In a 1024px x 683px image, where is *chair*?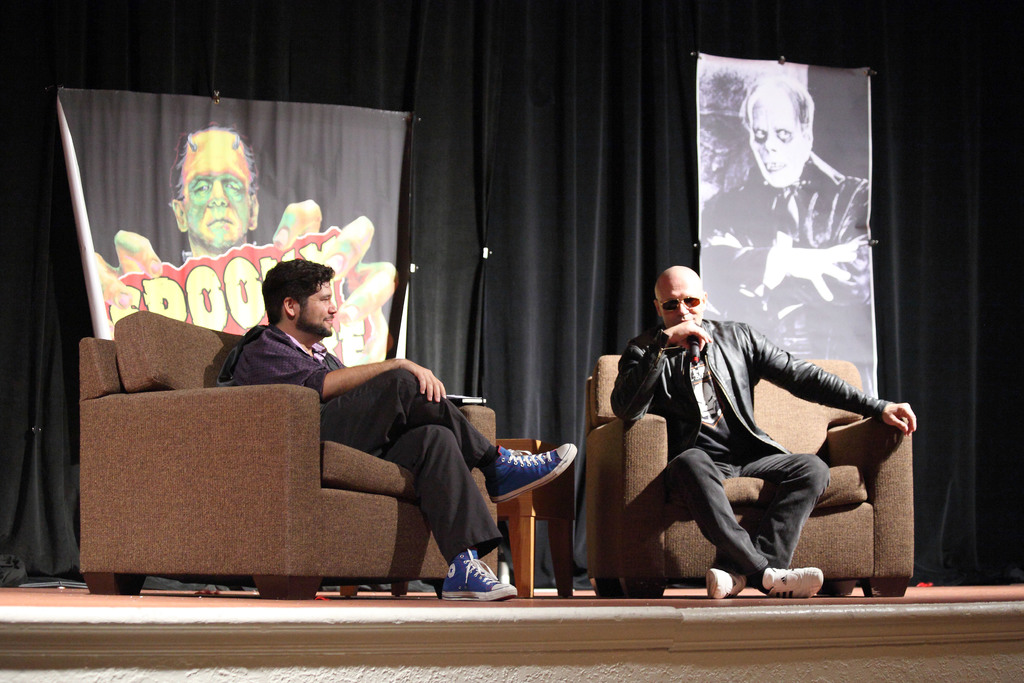
{"x1": 79, "y1": 317, "x2": 547, "y2": 611}.
